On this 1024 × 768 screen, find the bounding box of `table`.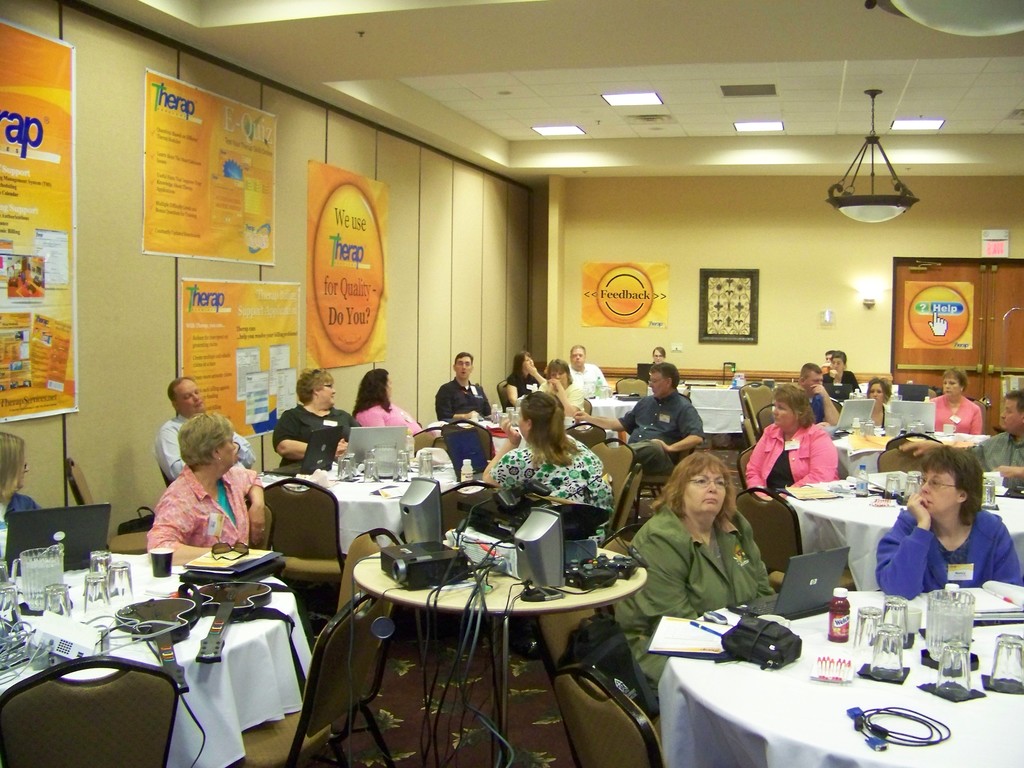
Bounding box: bbox(830, 430, 984, 475).
